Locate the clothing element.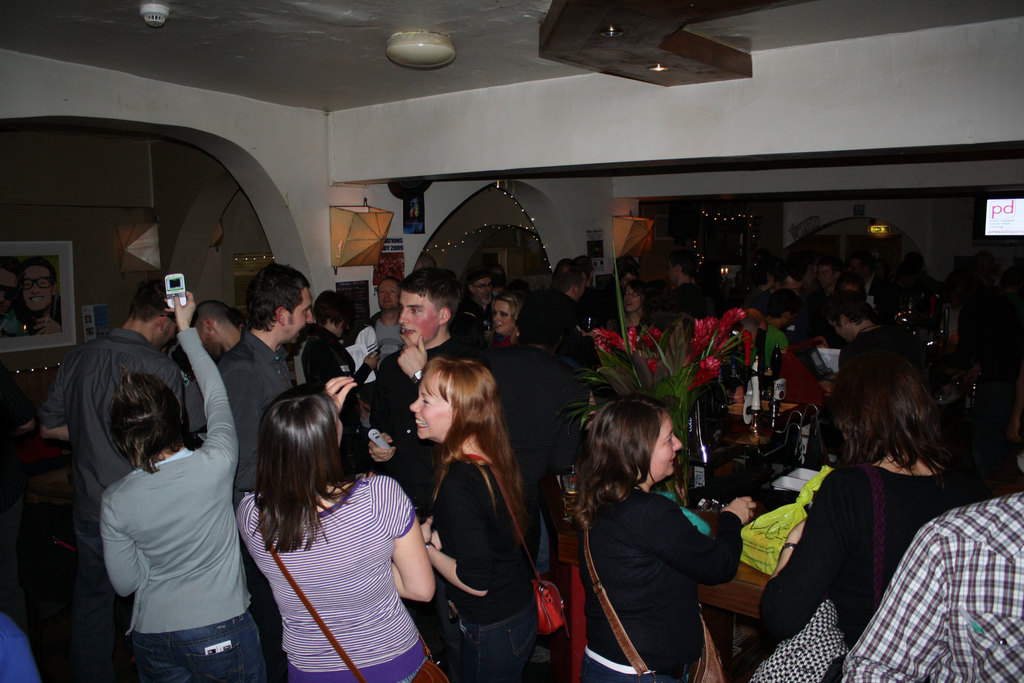
Element bbox: left=833, top=325, right=913, bottom=369.
